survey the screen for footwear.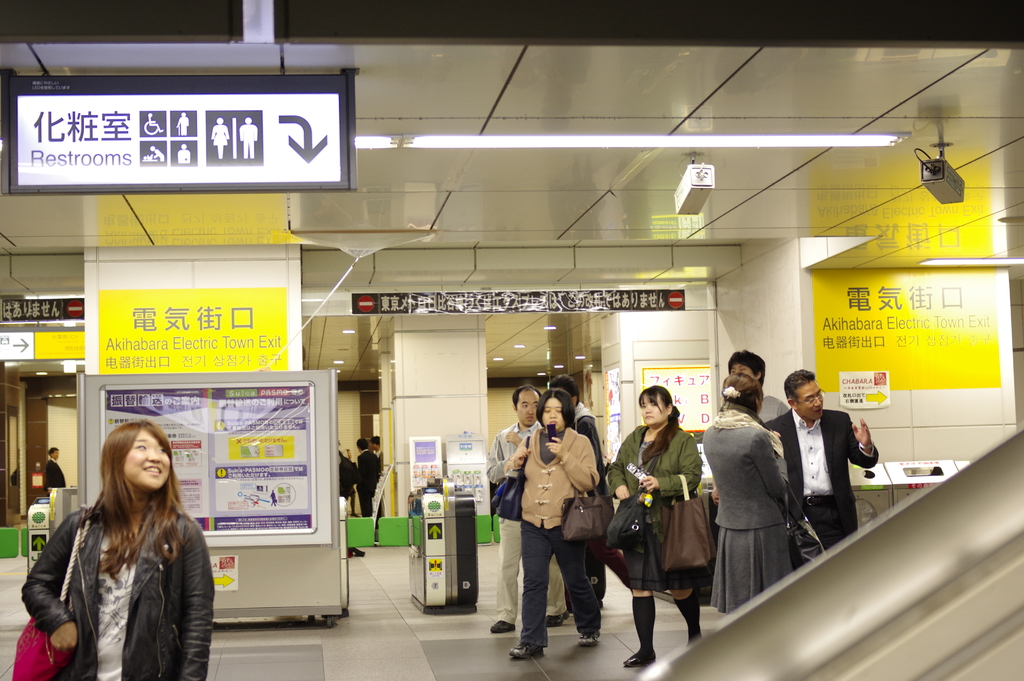
Survey found: detection(628, 595, 652, 668).
